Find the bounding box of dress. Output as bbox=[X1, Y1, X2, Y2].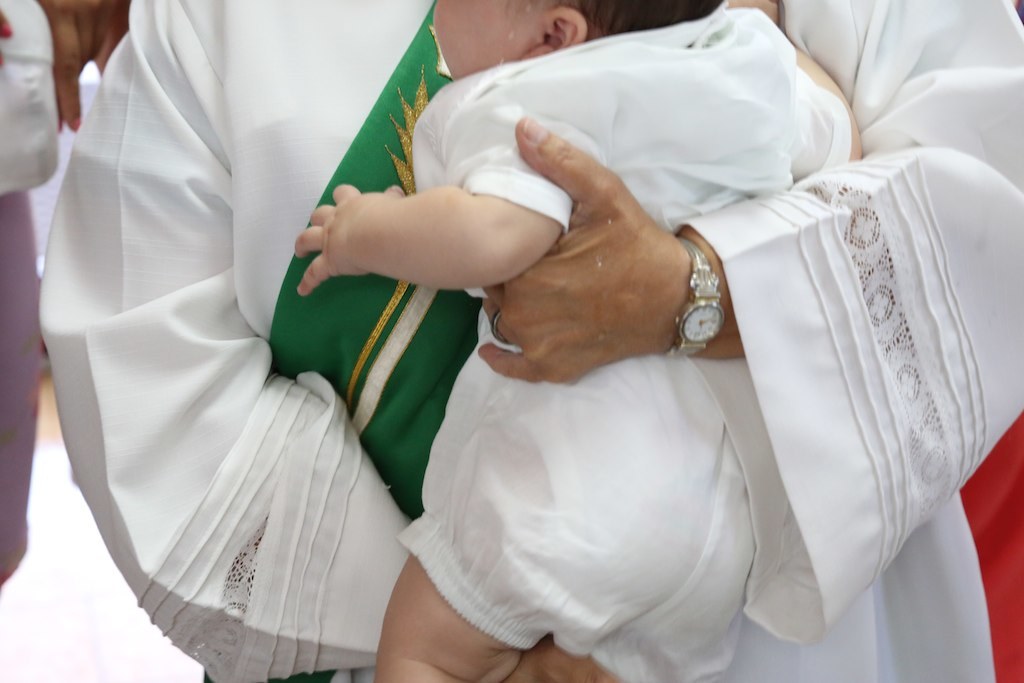
bbox=[0, 0, 64, 574].
